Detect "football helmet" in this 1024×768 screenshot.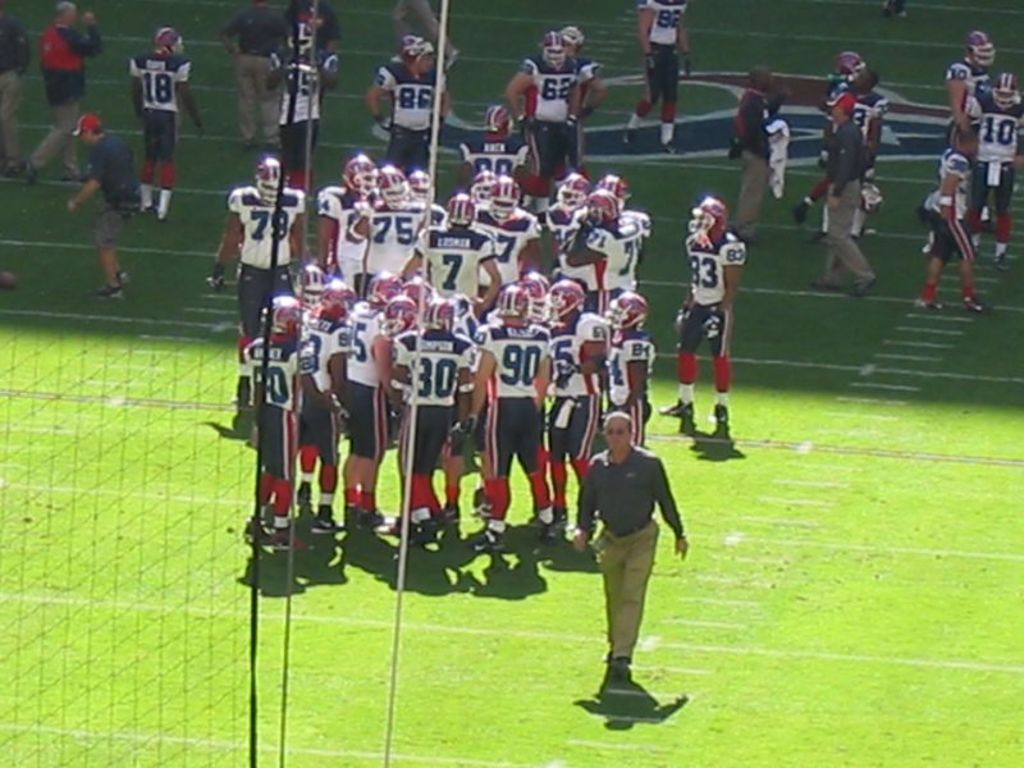
Detection: (541, 29, 568, 68).
